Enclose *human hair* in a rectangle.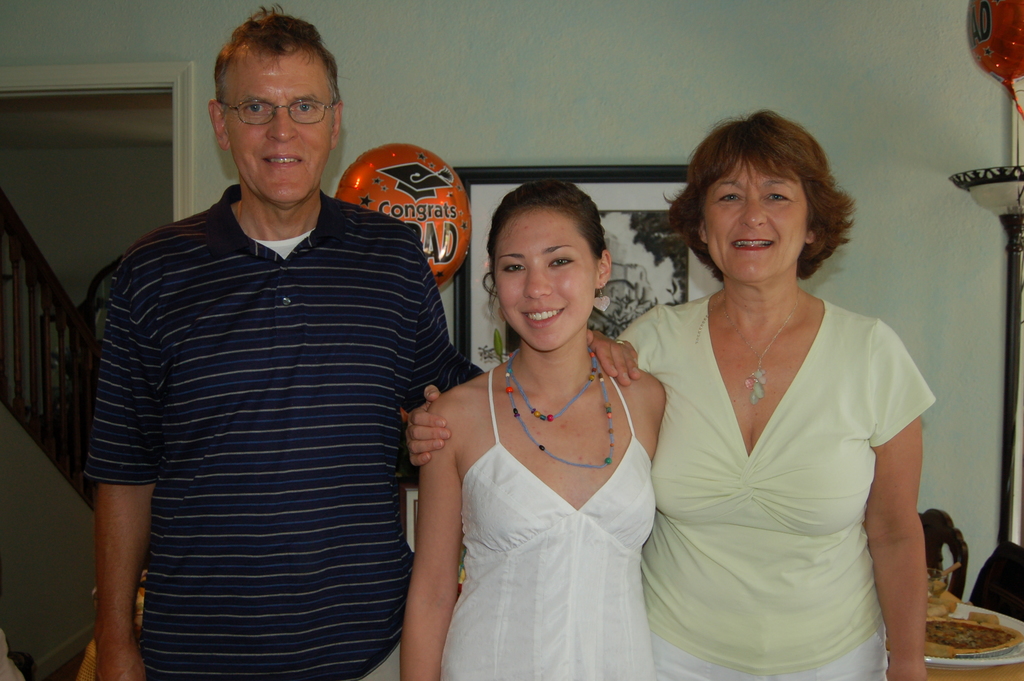
region(684, 91, 845, 294).
